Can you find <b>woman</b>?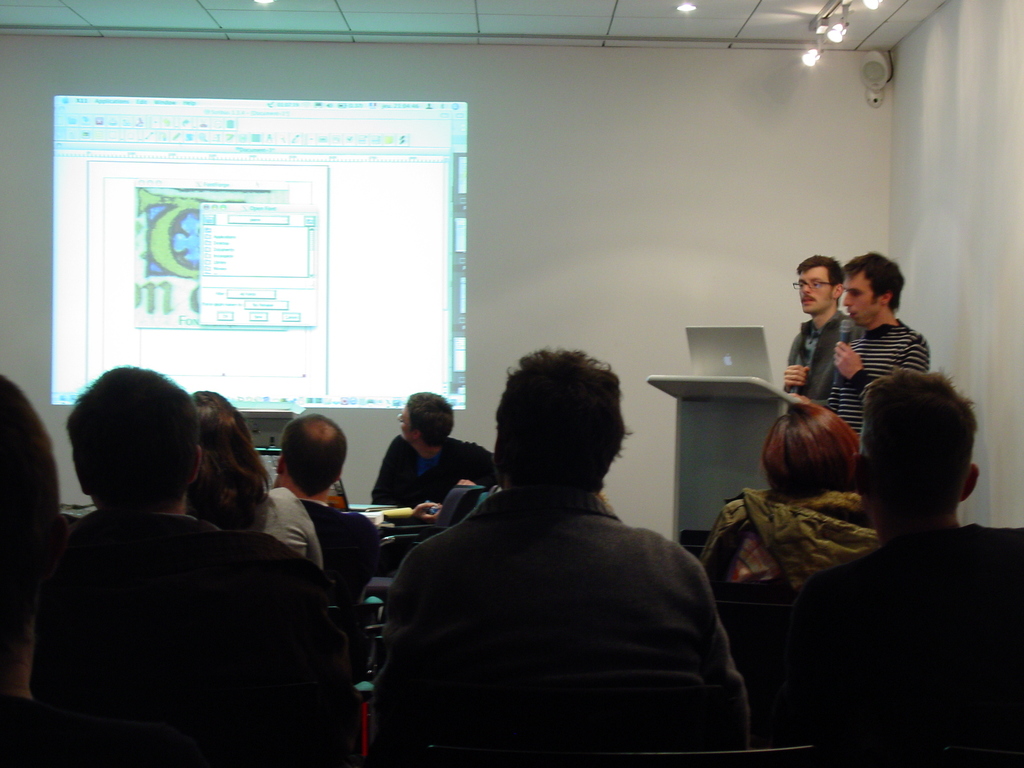
Yes, bounding box: bbox=[188, 388, 323, 570].
